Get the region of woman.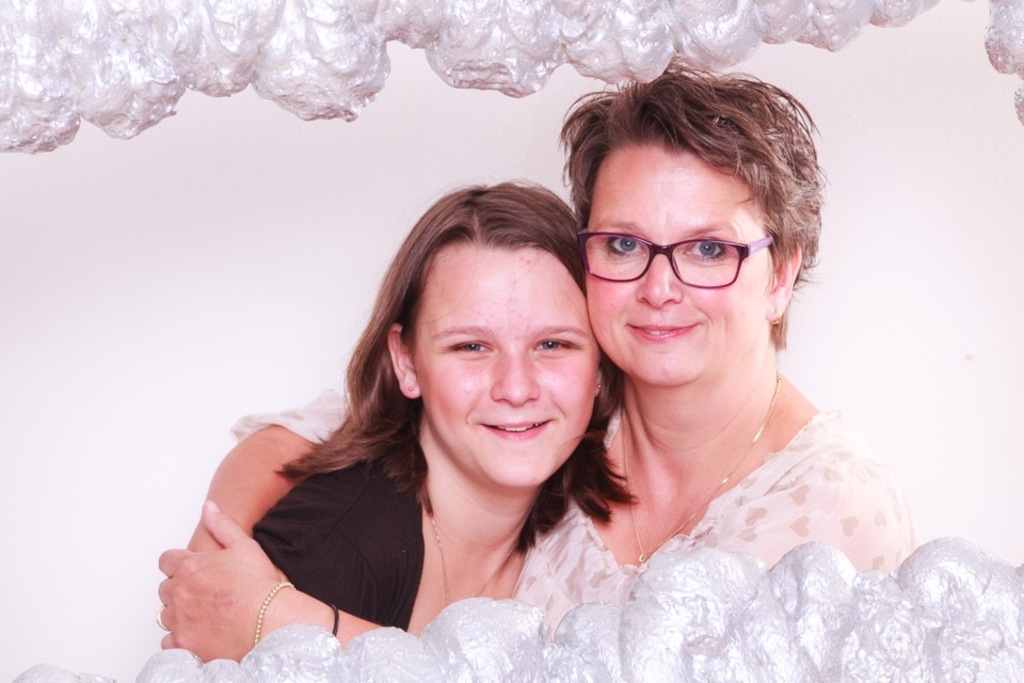
crop(156, 182, 644, 663).
